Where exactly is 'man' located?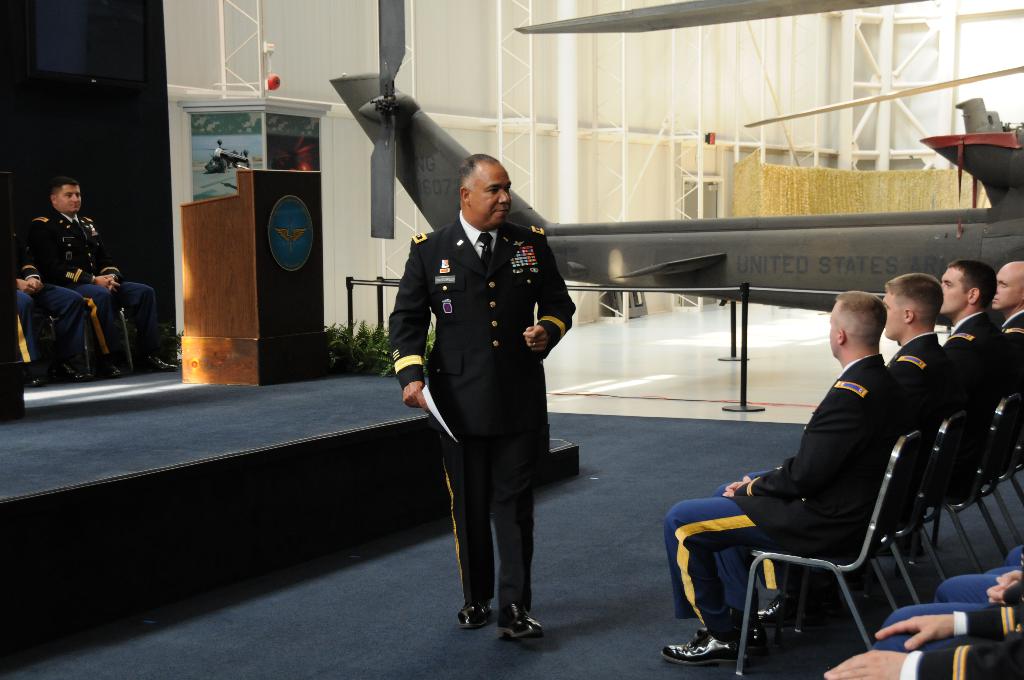
Its bounding box is detection(30, 178, 180, 378).
